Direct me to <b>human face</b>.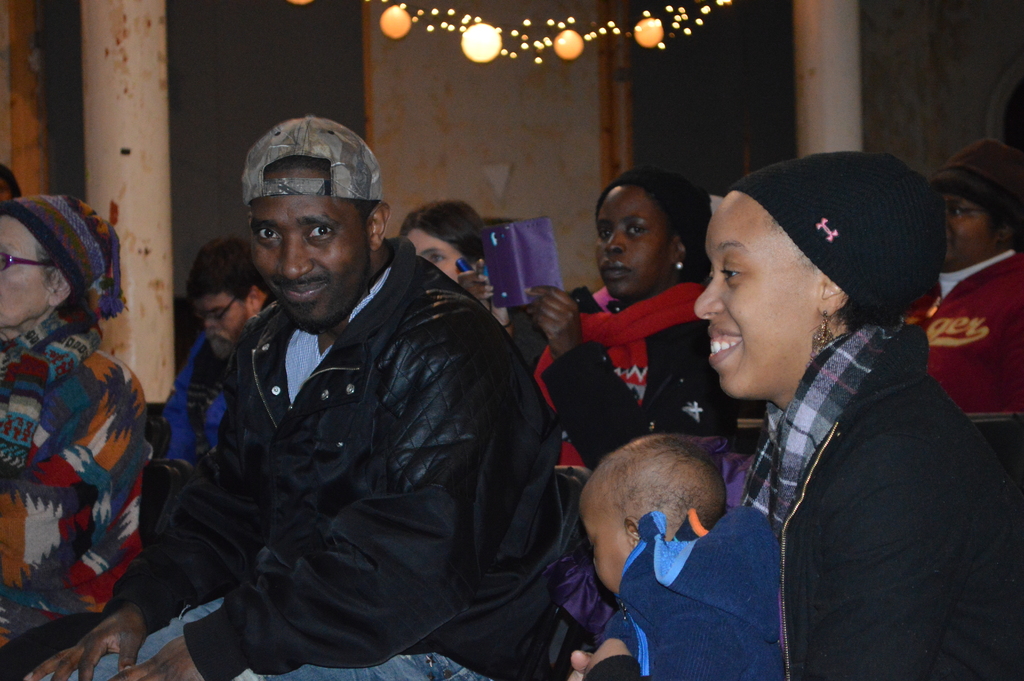
Direction: (942, 193, 1000, 264).
